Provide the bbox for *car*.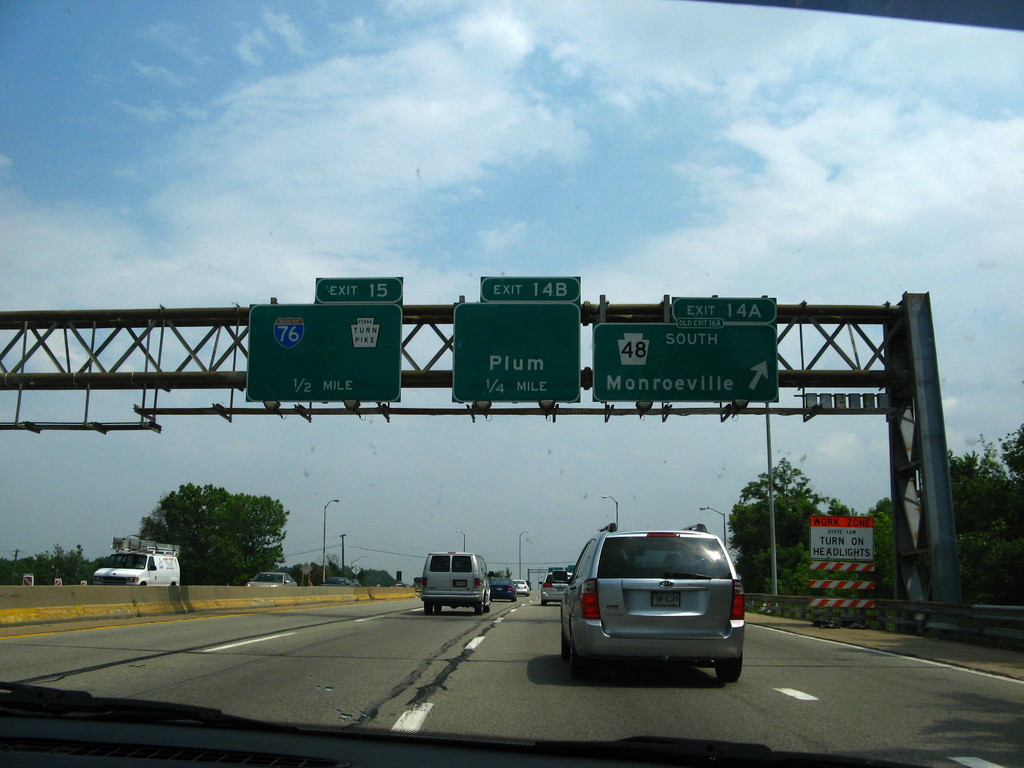
rect(518, 575, 531, 590).
